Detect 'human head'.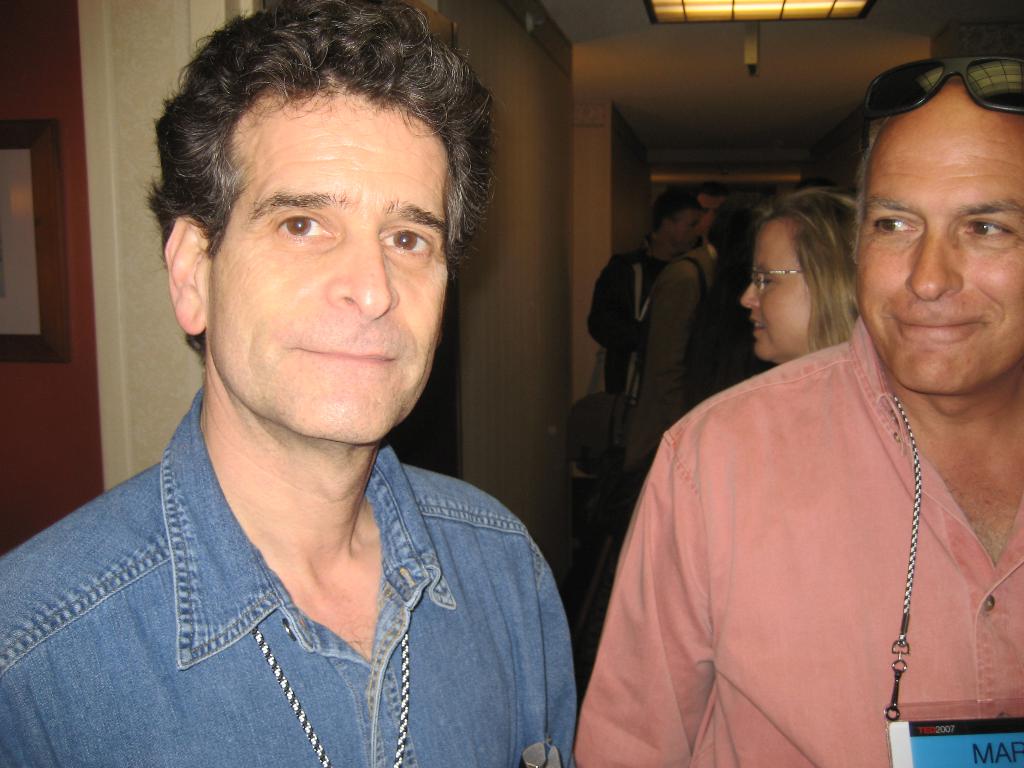
Detected at (x1=697, y1=179, x2=742, y2=224).
